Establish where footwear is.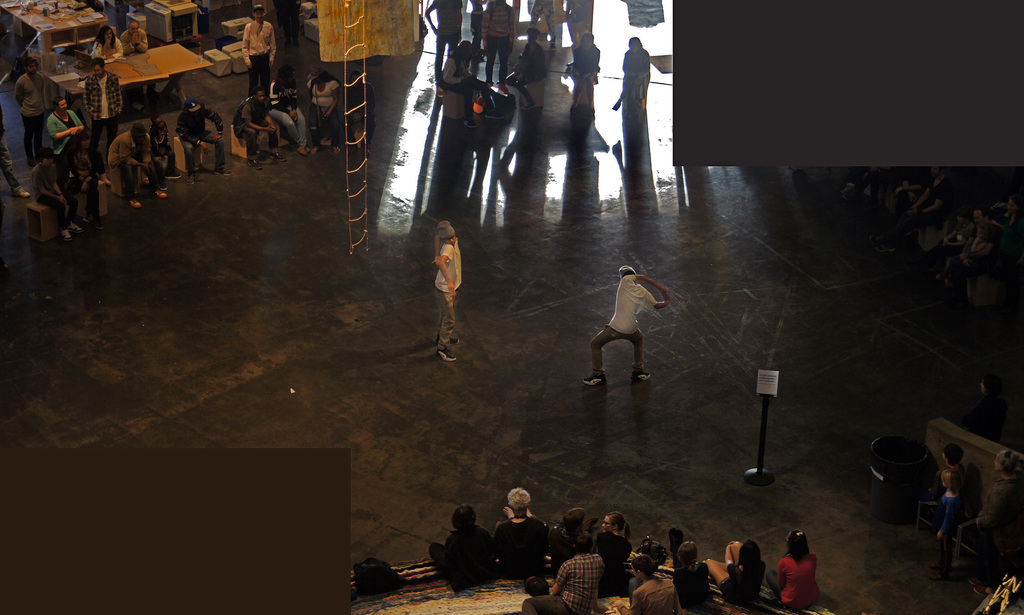
Established at <region>68, 224, 83, 232</region>.
